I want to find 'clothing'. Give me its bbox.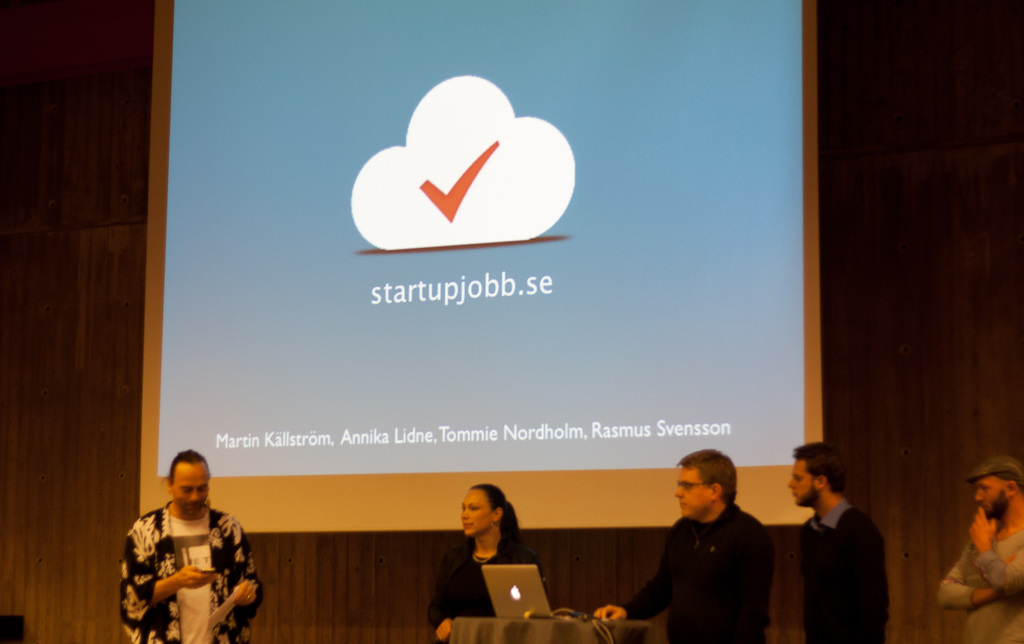
{"x1": 118, "y1": 494, "x2": 261, "y2": 643}.
